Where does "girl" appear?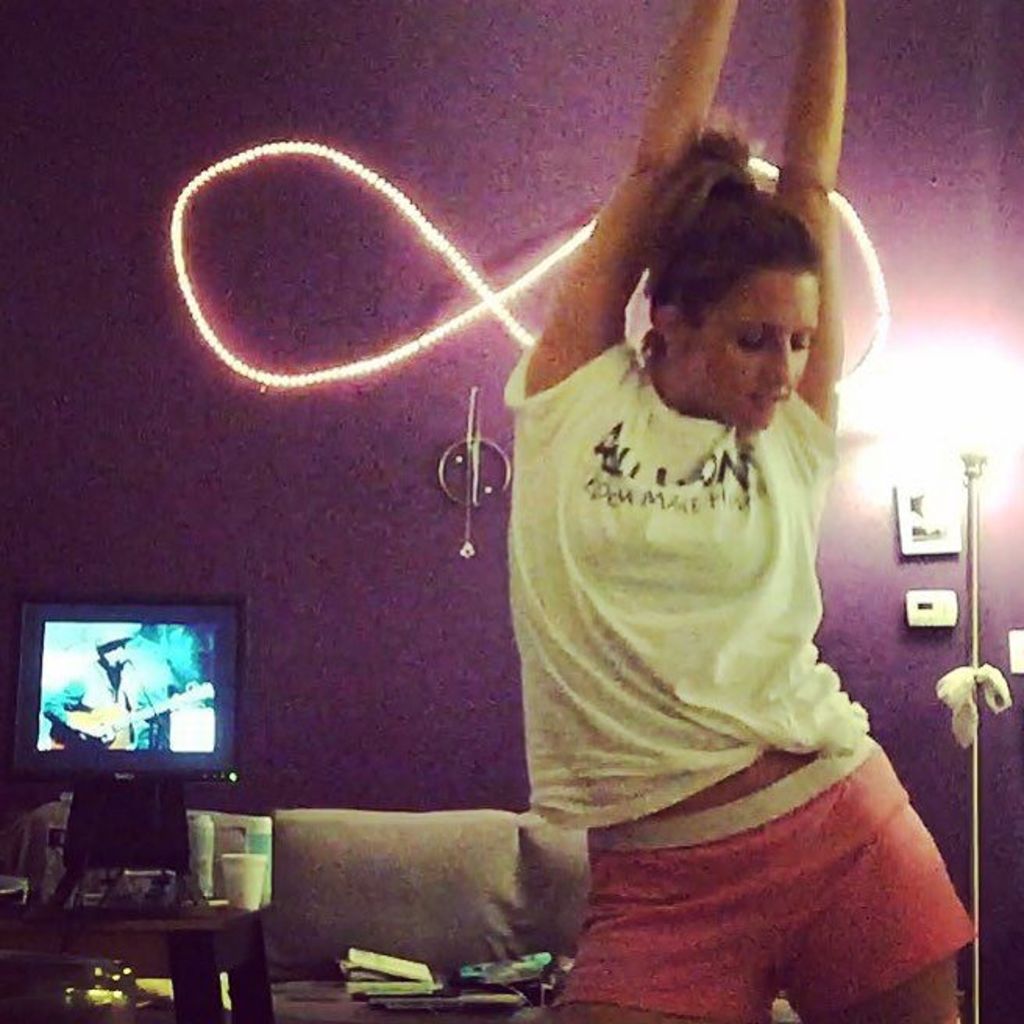
Appears at 503,2,982,1022.
